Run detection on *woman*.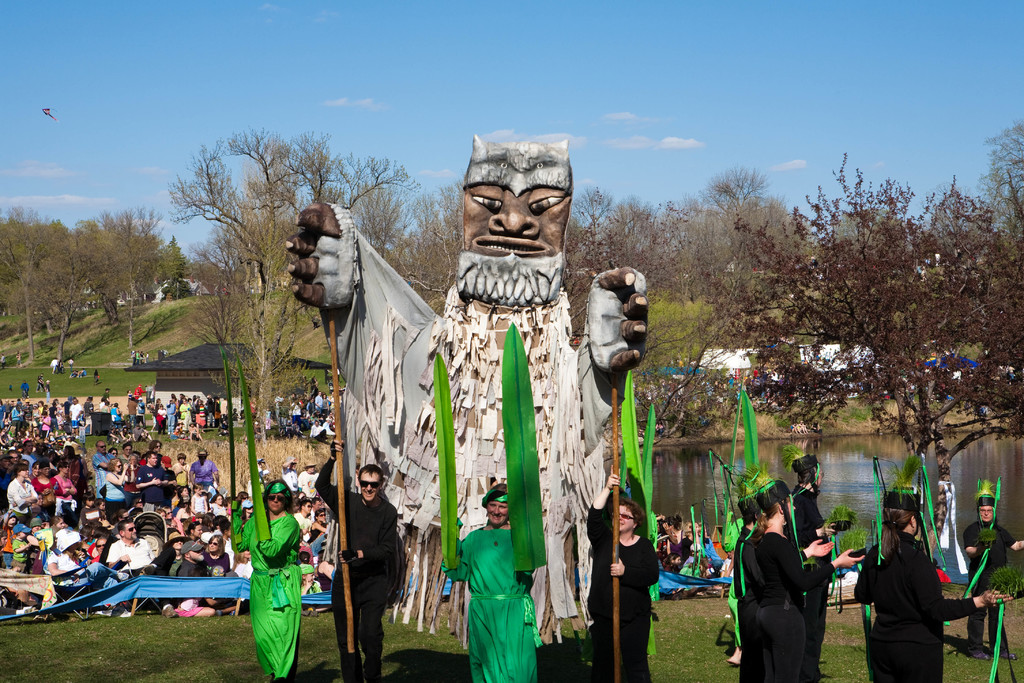
Result: bbox=[172, 393, 180, 408].
